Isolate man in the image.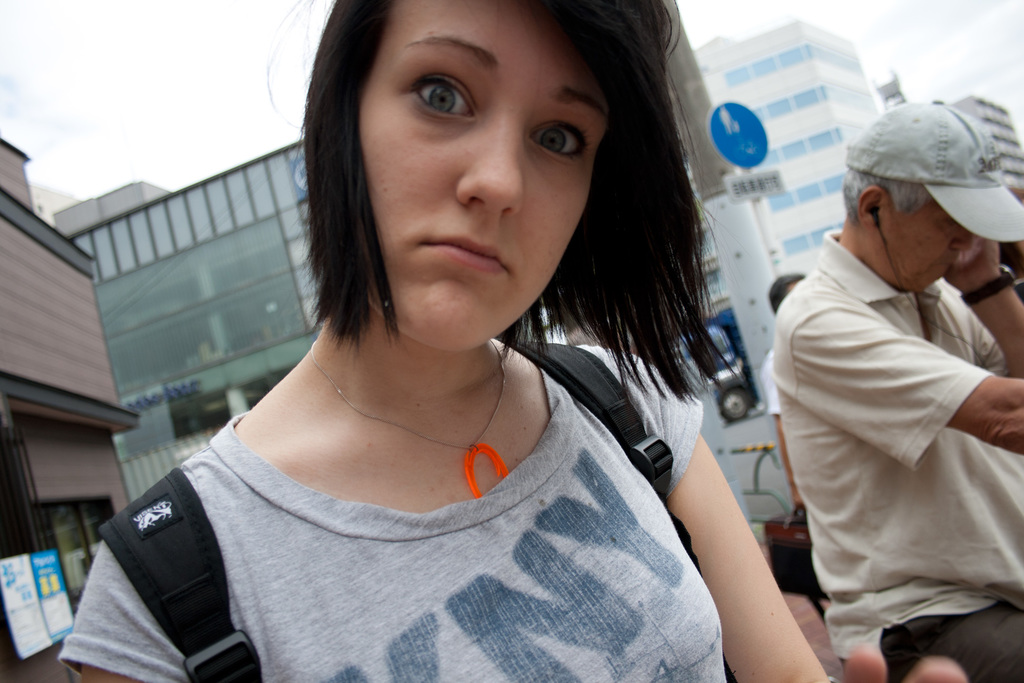
Isolated region: x1=756 y1=269 x2=806 y2=513.
